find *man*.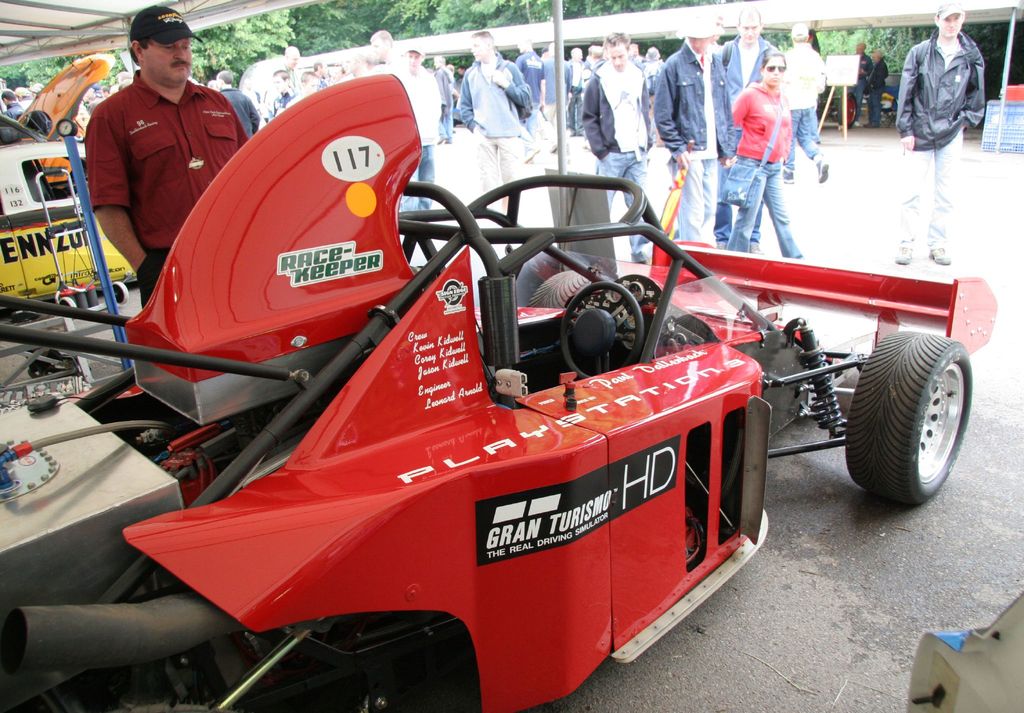
0,88,26,121.
